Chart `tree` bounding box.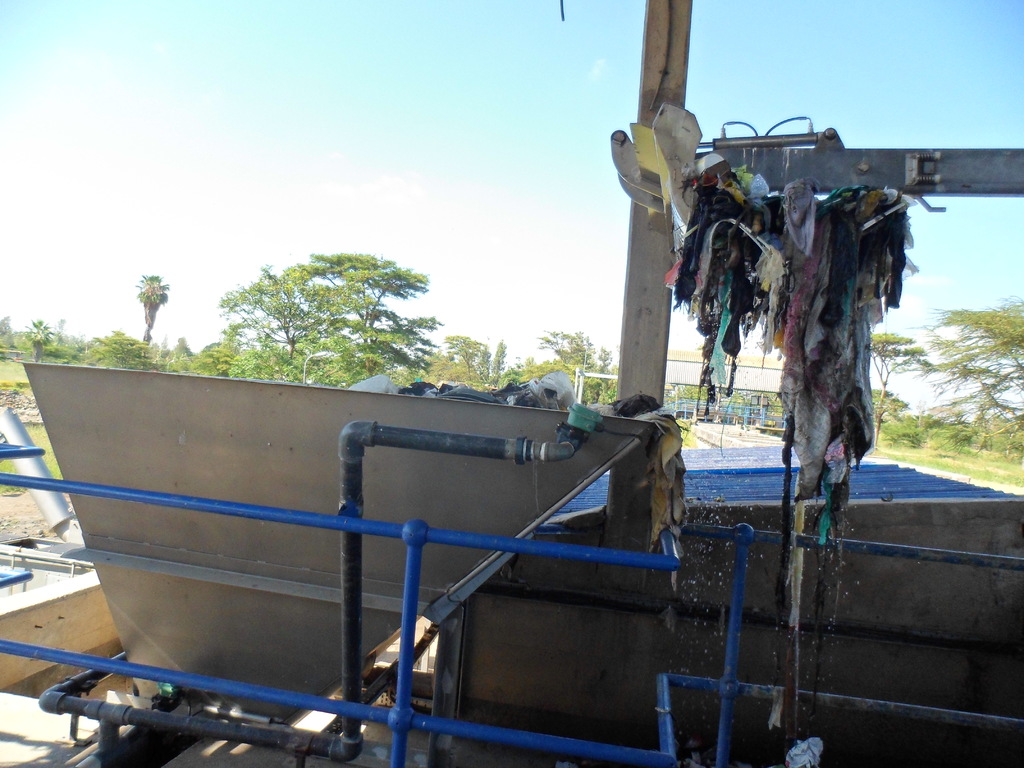
Charted: (left=275, top=241, right=440, bottom=367).
